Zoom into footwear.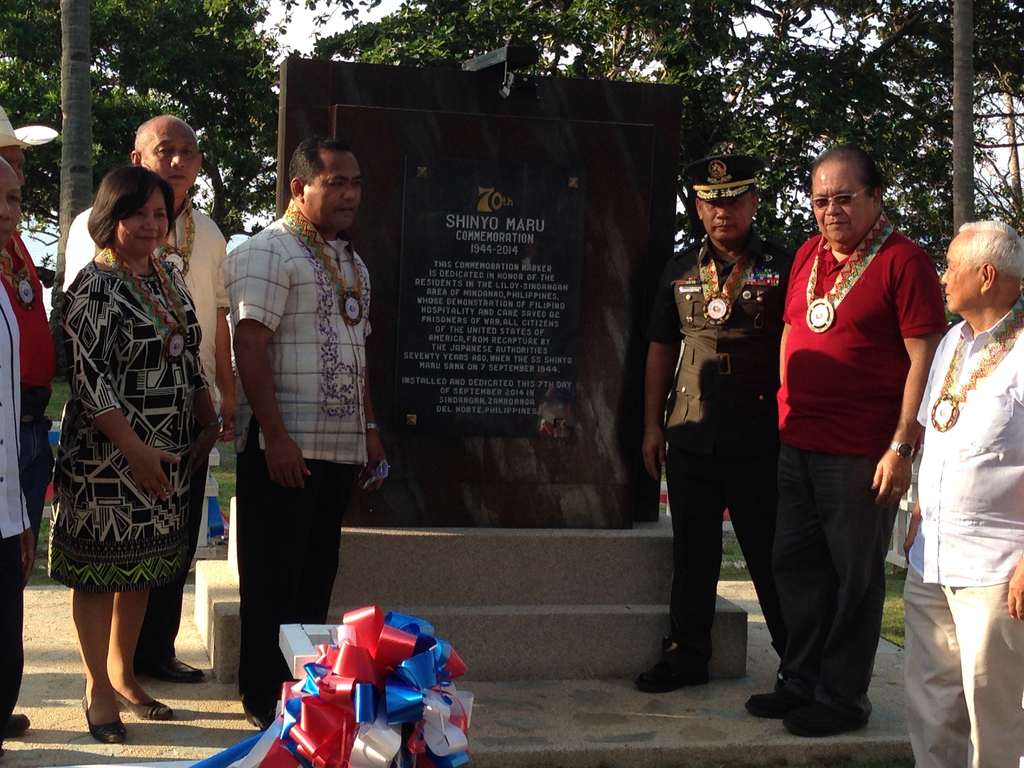
Zoom target: <box>636,637,711,689</box>.
